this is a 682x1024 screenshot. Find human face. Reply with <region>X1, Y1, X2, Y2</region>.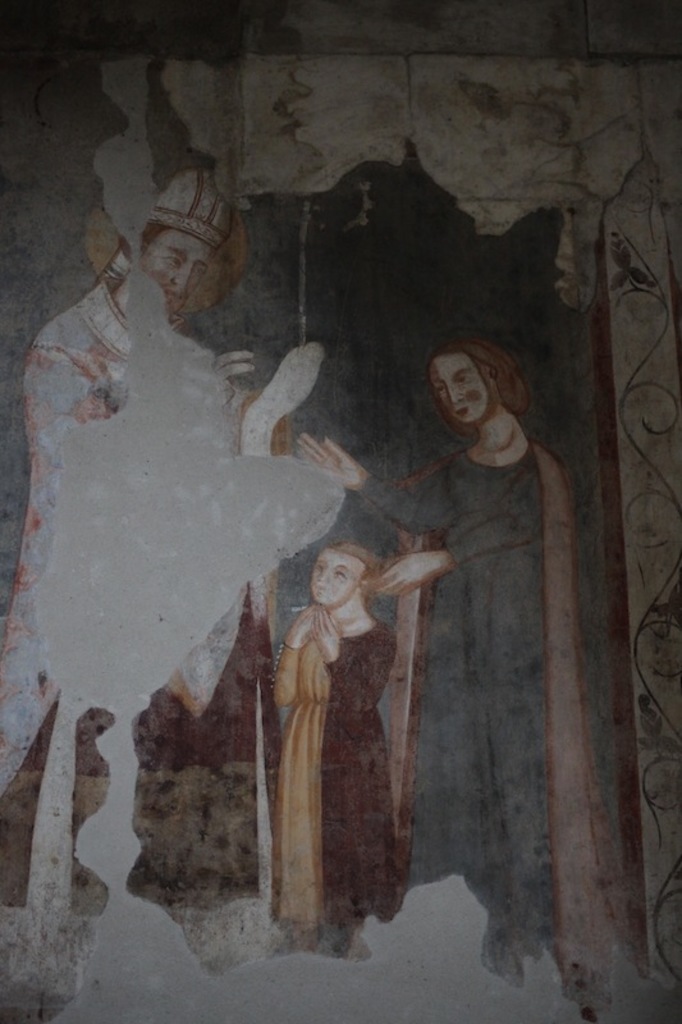
<region>138, 224, 206, 311</region>.
